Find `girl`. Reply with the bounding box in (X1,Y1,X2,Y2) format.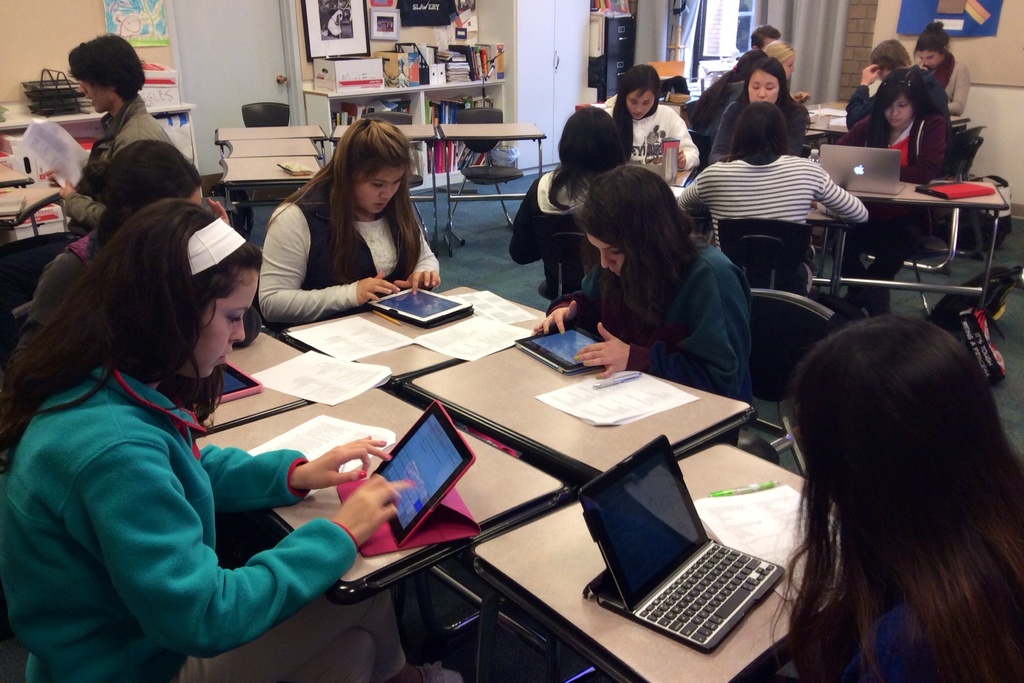
(24,139,204,331).
